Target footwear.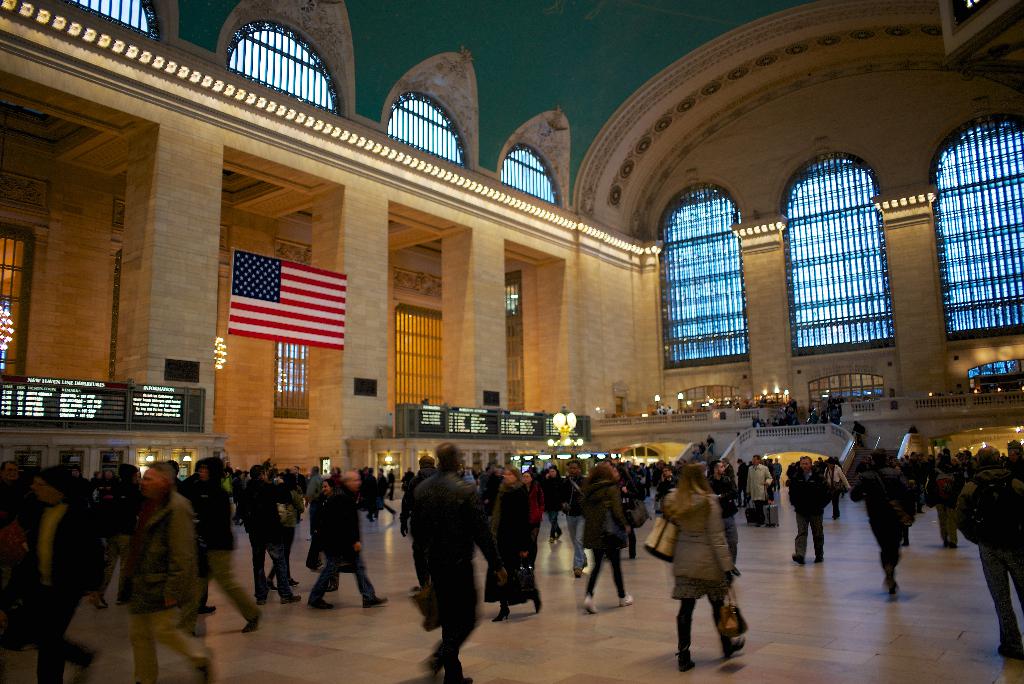
Target region: (815, 556, 823, 562).
